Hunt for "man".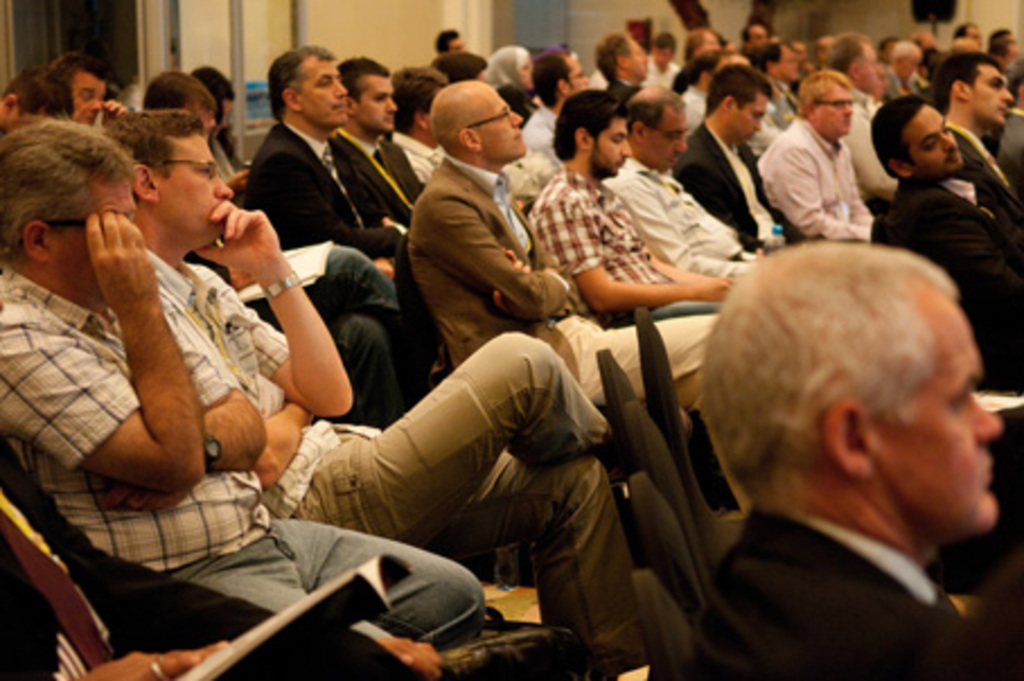
Hunted down at [left=406, top=79, right=720, bottom=397].
